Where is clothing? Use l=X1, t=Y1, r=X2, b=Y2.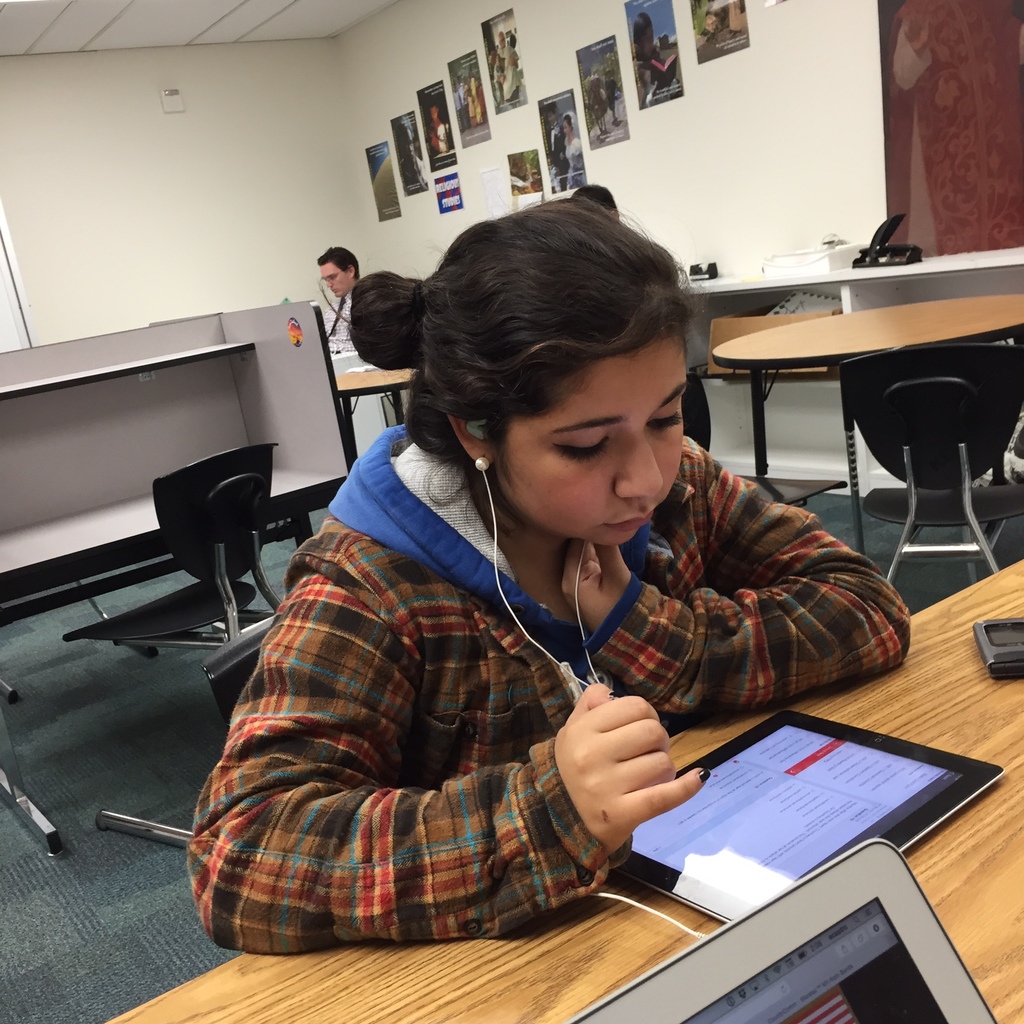
l=193, t=425, r=911, b=936.
